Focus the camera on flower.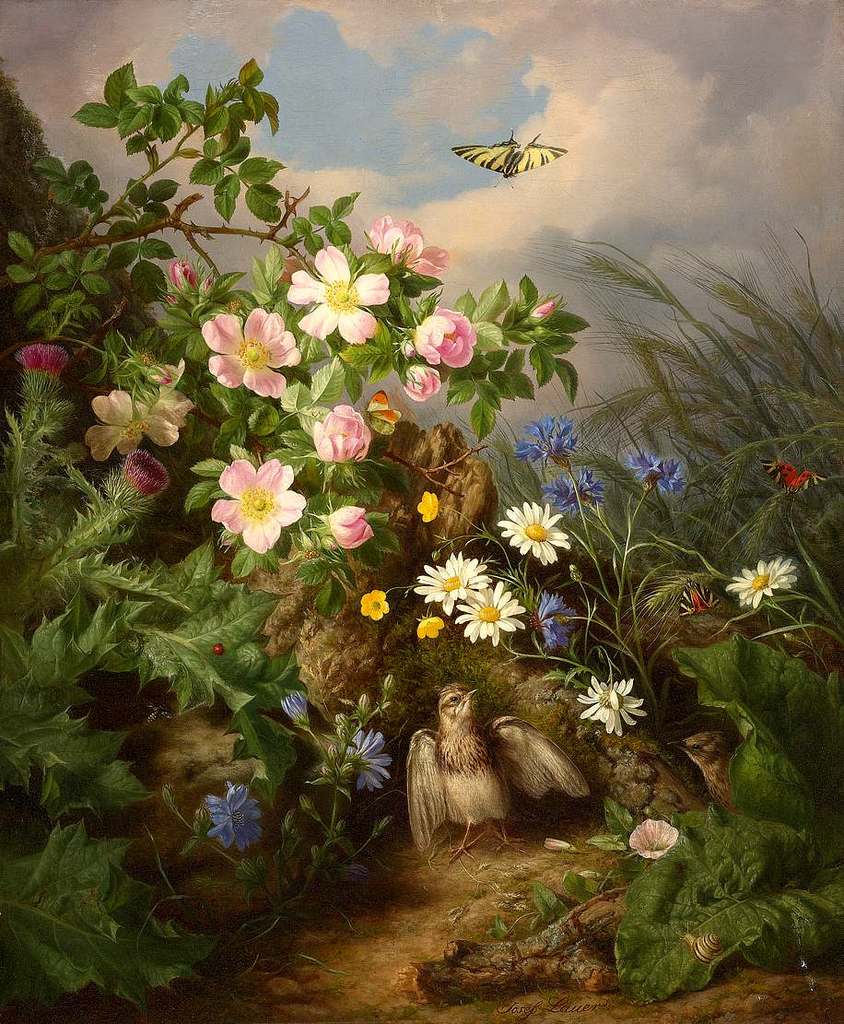
Focus region: crop(347, 733, 392, 789).
